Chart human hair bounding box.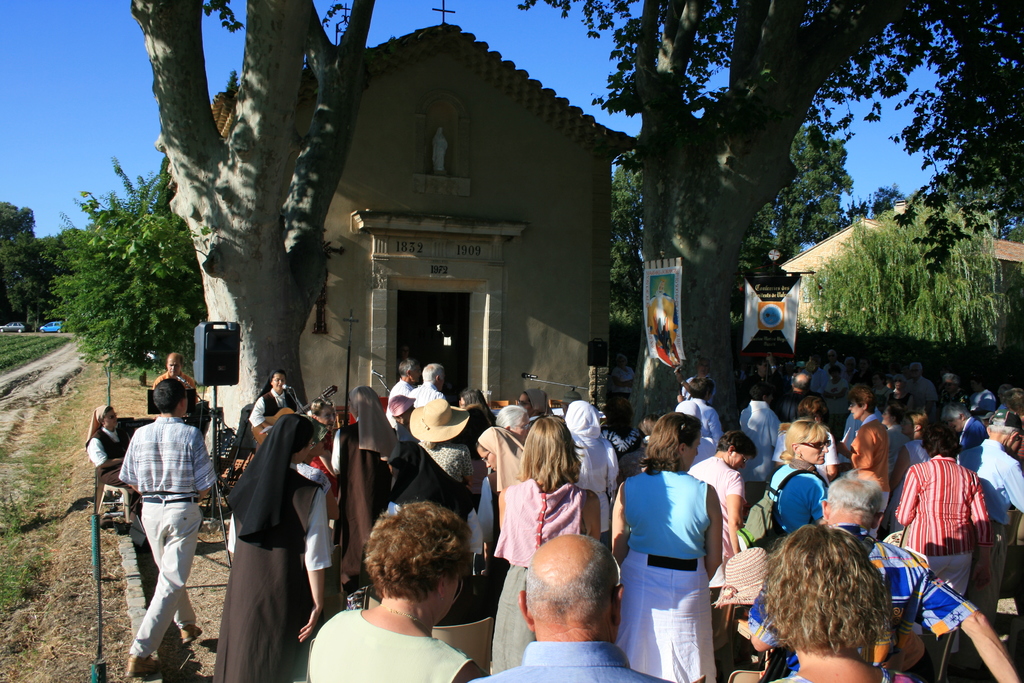
Charted: BBox(396, 357, 417, 372).
